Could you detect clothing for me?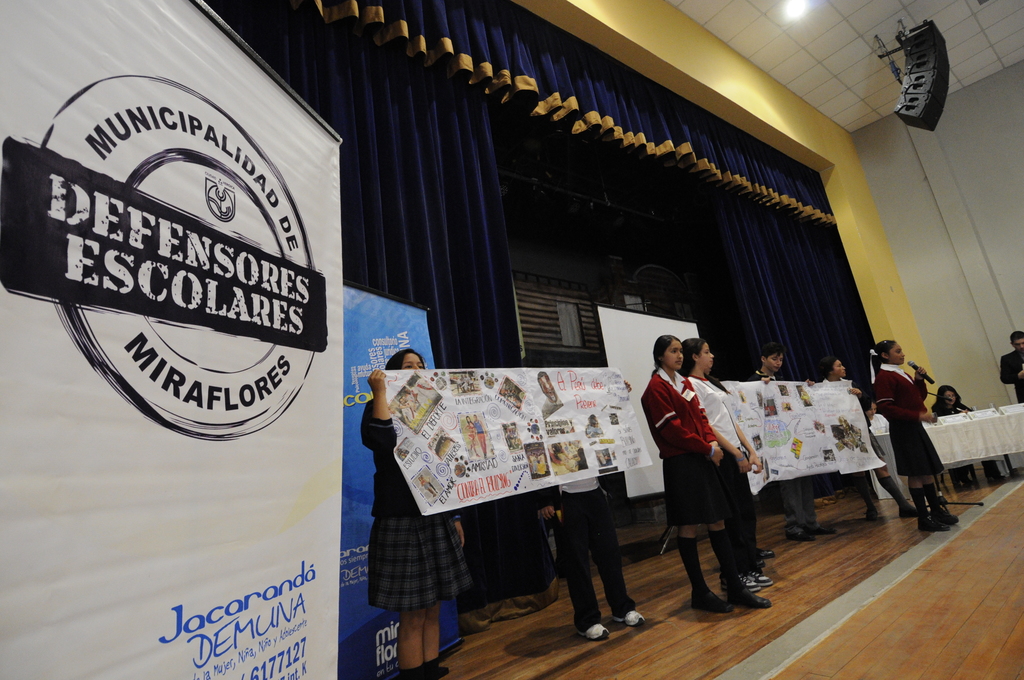
Detection result: {"x1": 692, "y1": 371, "x2": 768, "y2": 597}.
